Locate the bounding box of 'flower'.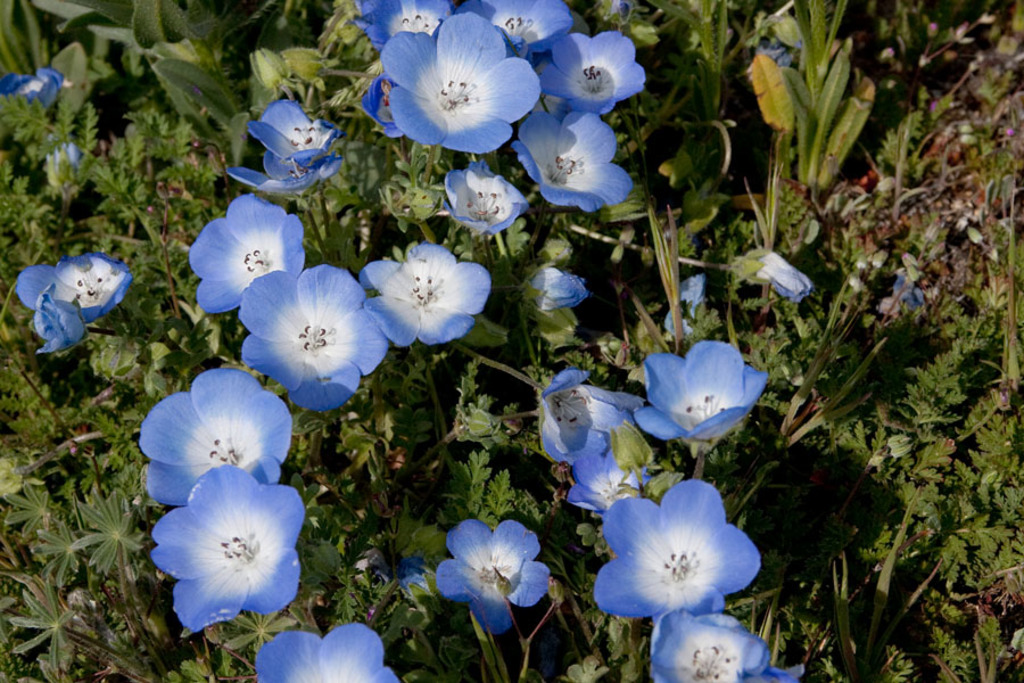
Bounding box: select_region(522, 262, 598, 321).
